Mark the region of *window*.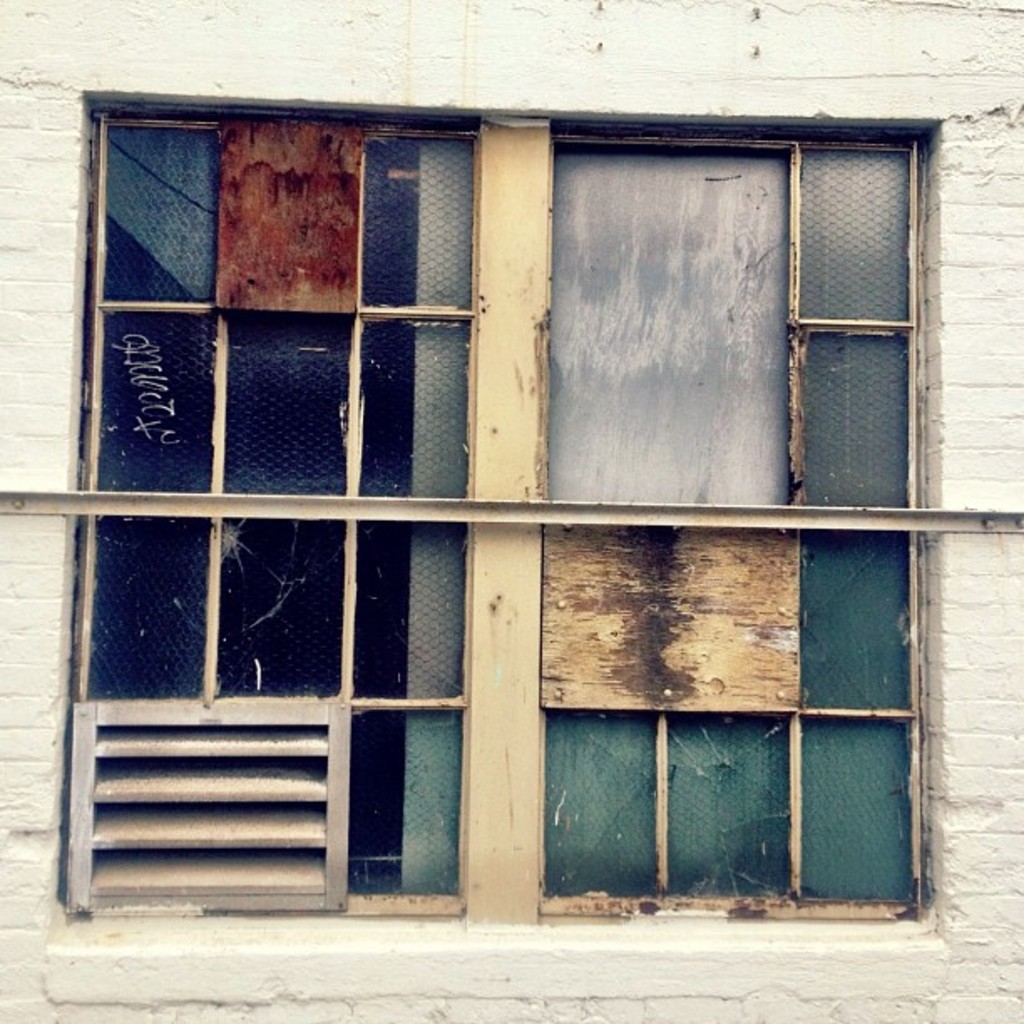
Region: [x1=18, y1=67, x2=1023, y2=975].
